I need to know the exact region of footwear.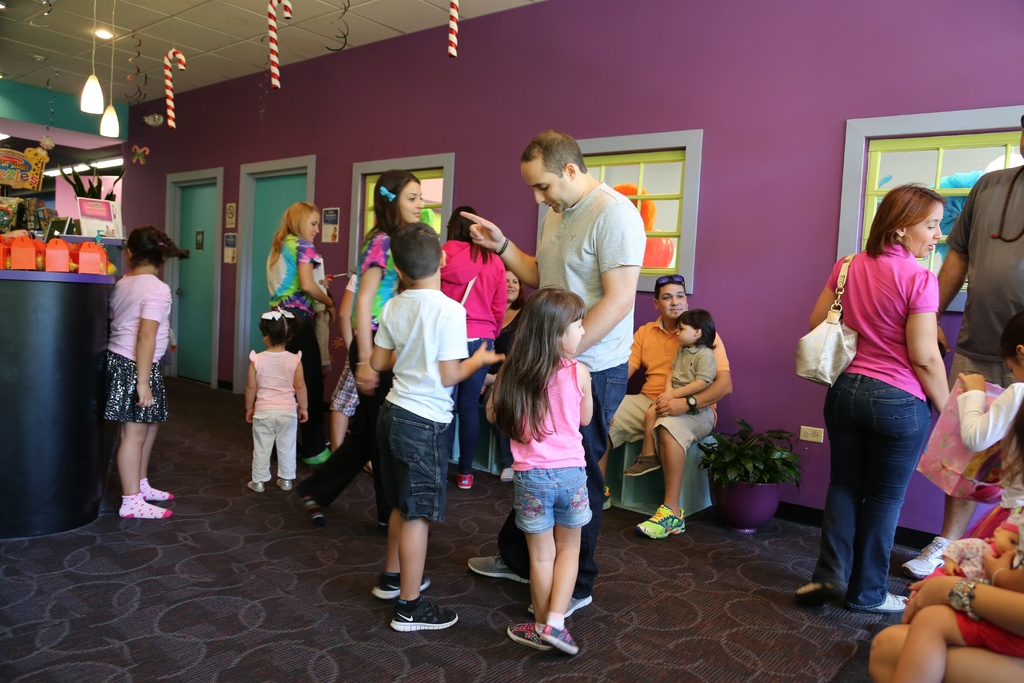
Region: [left=847, top=588, right=908, bottom=614].
